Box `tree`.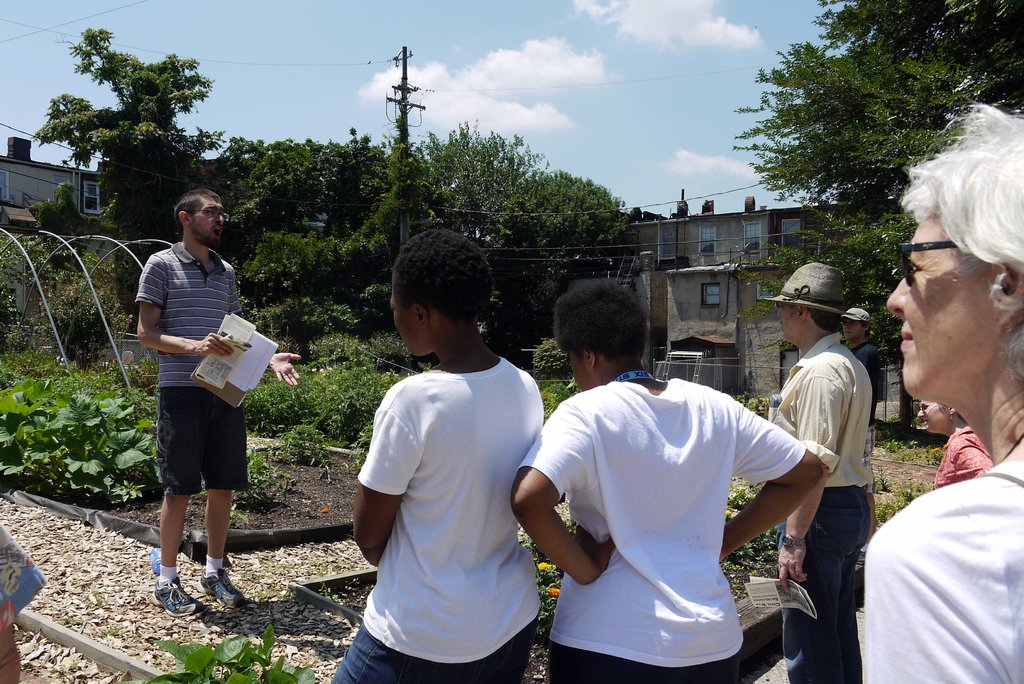
x1=36, y1=53, x2=223, y2=218.
